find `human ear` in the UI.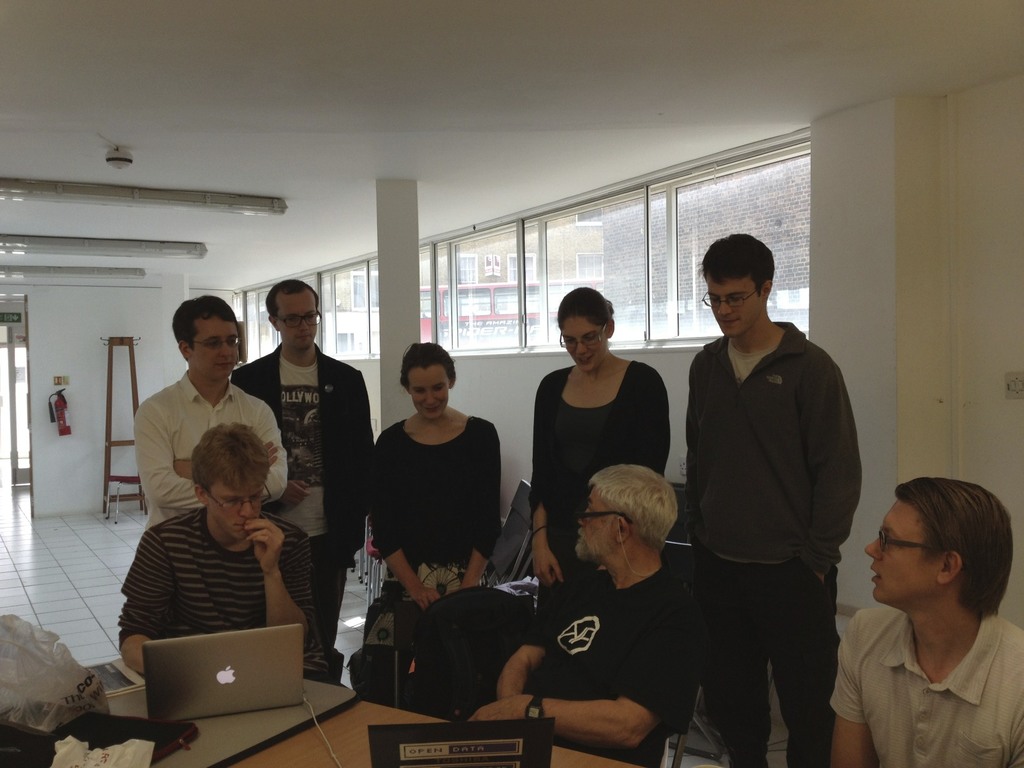
UI element at [605, 318, 615, 338].
